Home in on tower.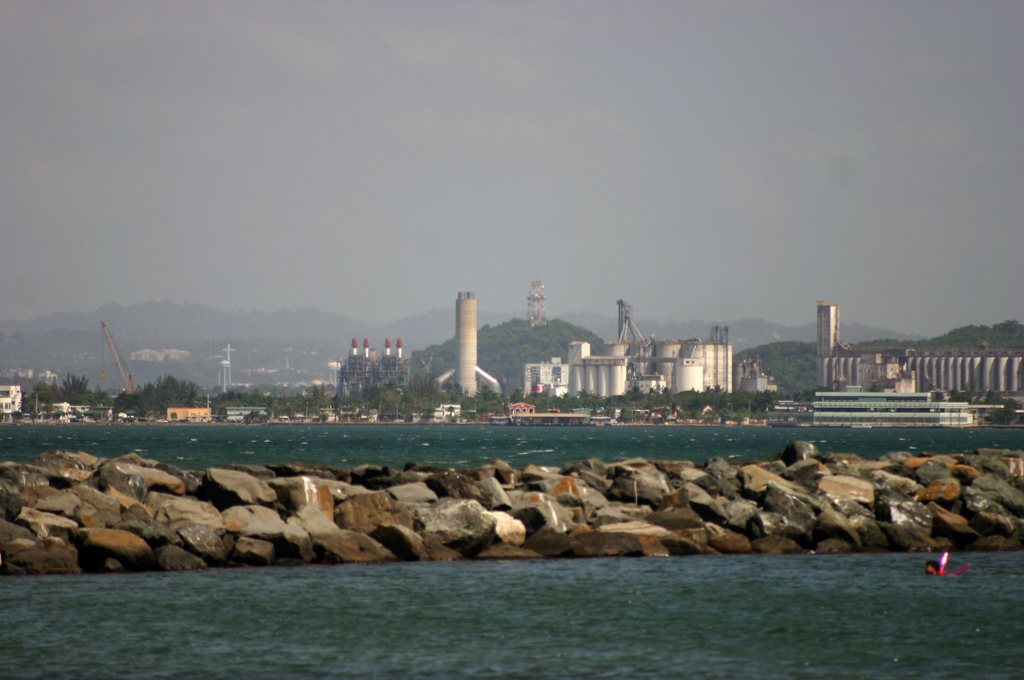
Homed in at 438,284,501,388.
